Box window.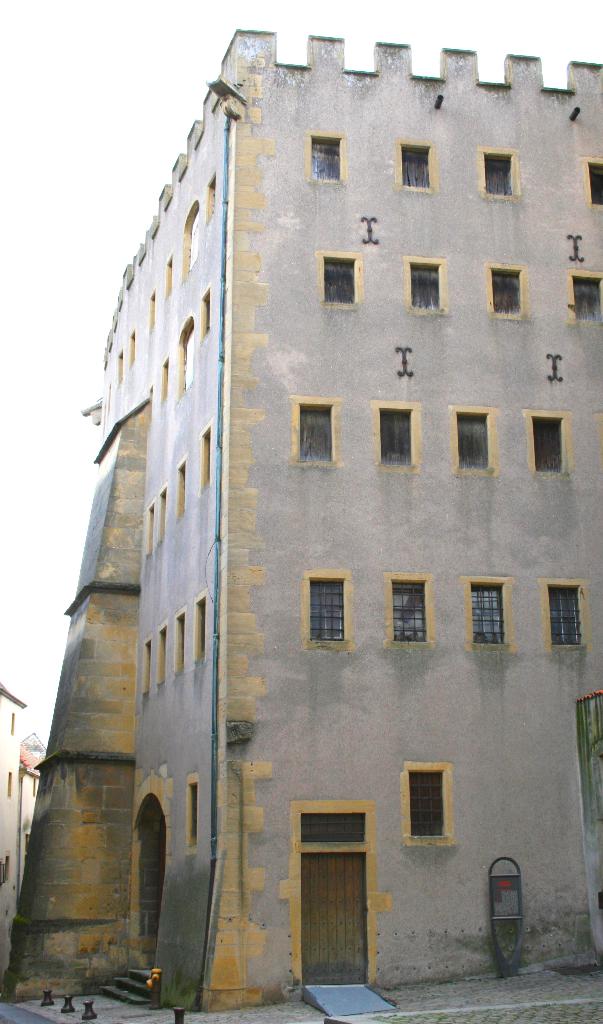
rect(590, 153, 602, 198).
